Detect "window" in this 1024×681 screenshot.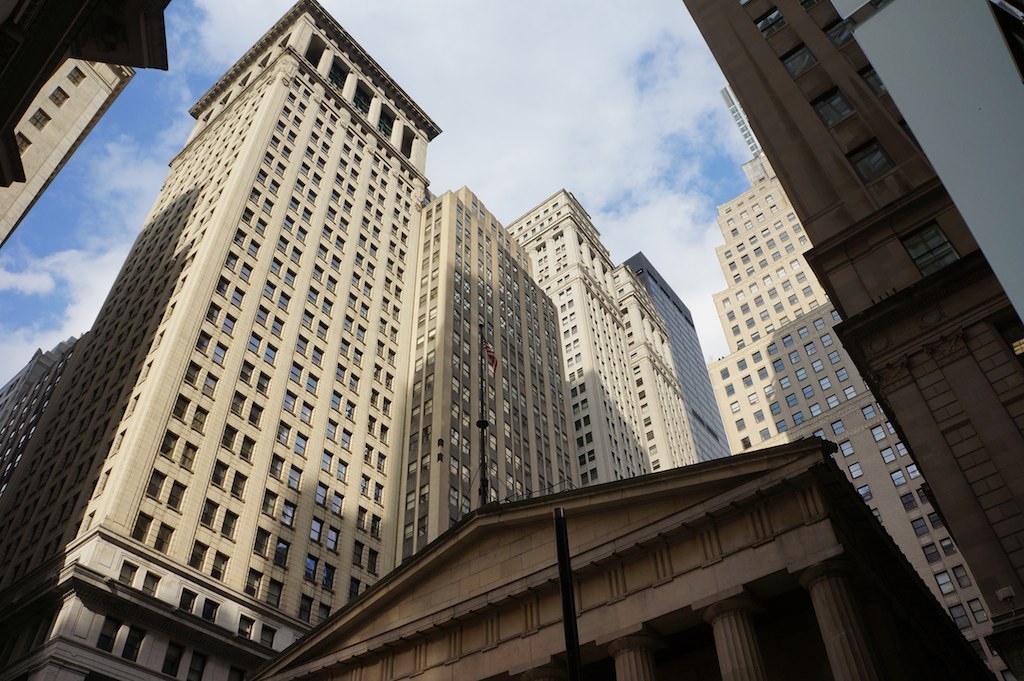
Detection: [353,79,376,114].
